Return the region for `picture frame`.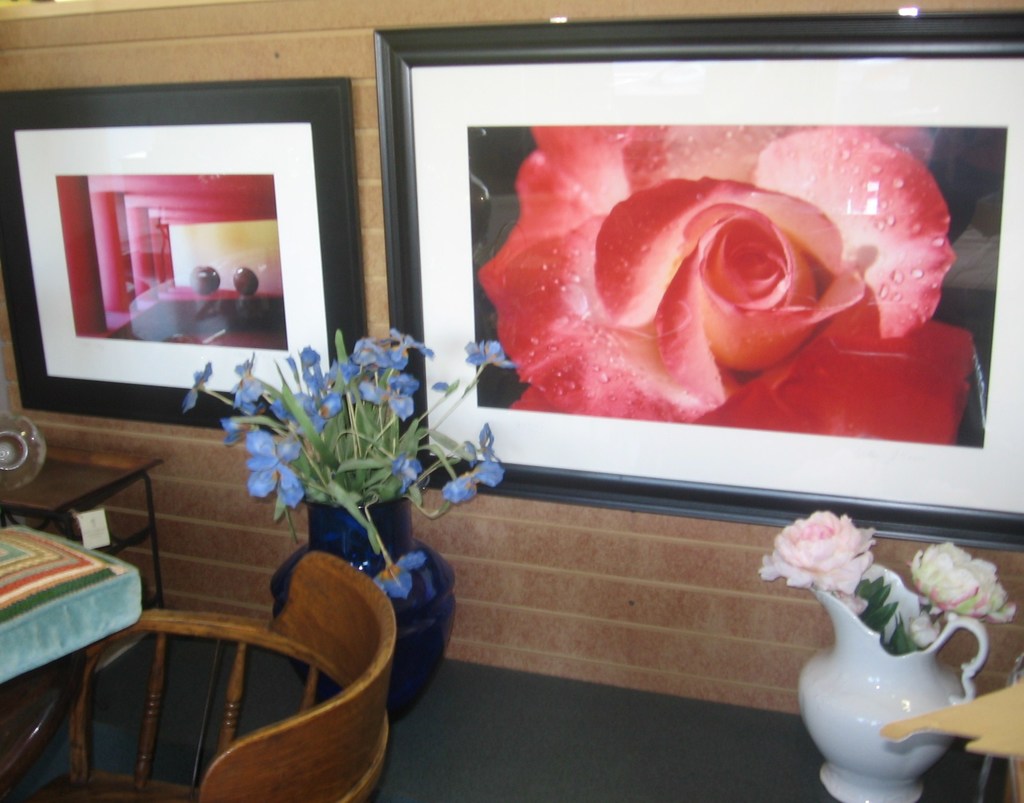
pyautogui.locateOnScreen(0, 74, 370, 436).
